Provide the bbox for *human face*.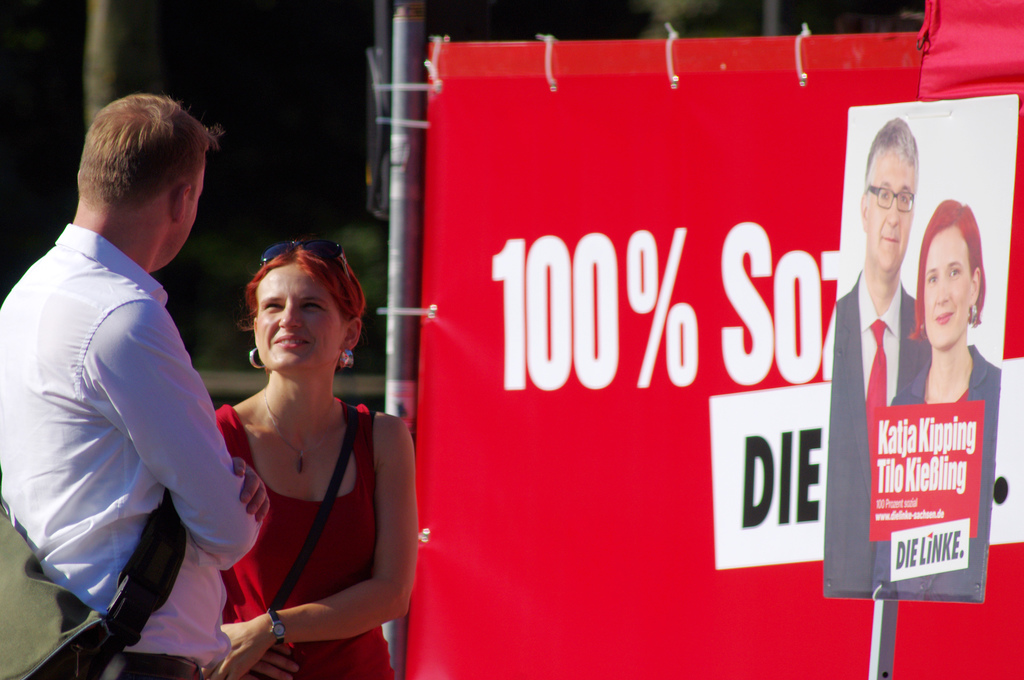
bbox=(155, 155, 211, 271).
